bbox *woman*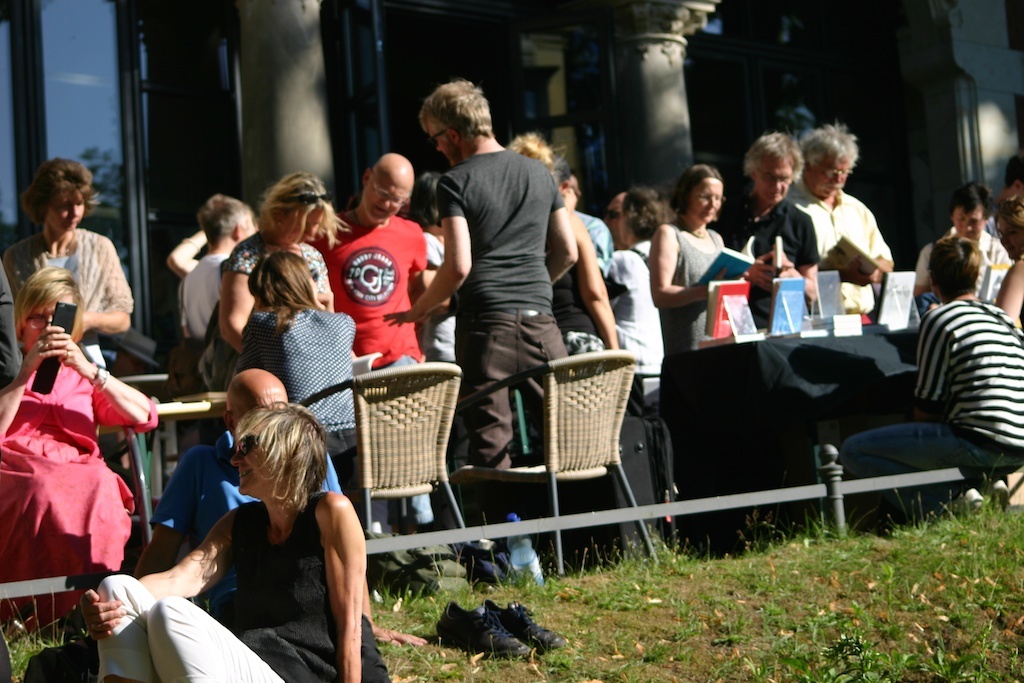
(left=81, top=399, right=395, bottom=682)
